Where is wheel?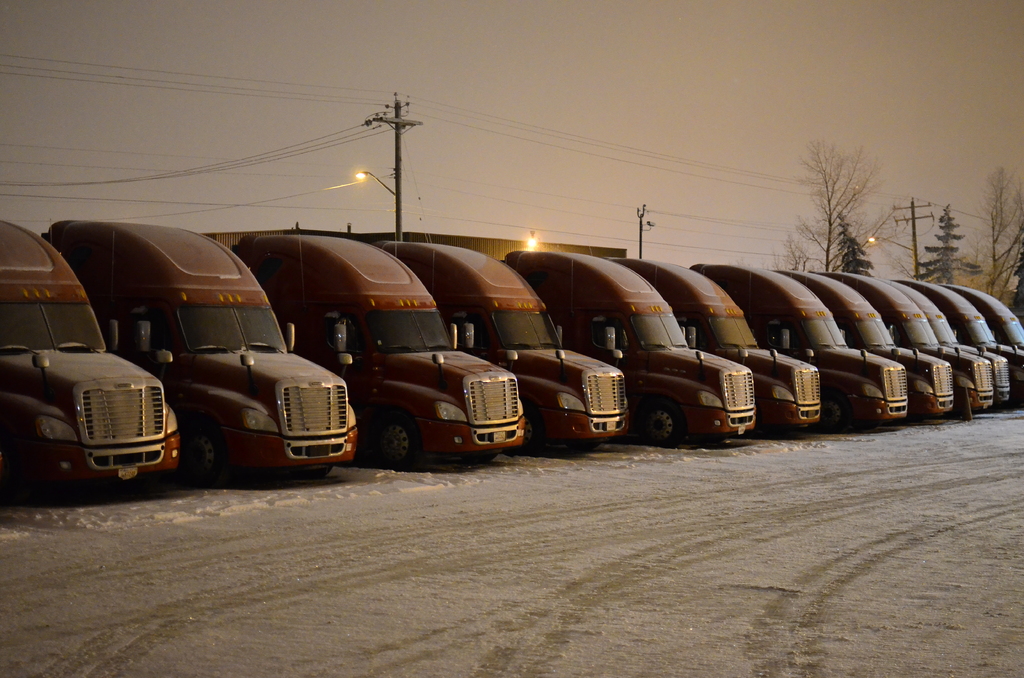
select_region(827, 394, 849, 431).
